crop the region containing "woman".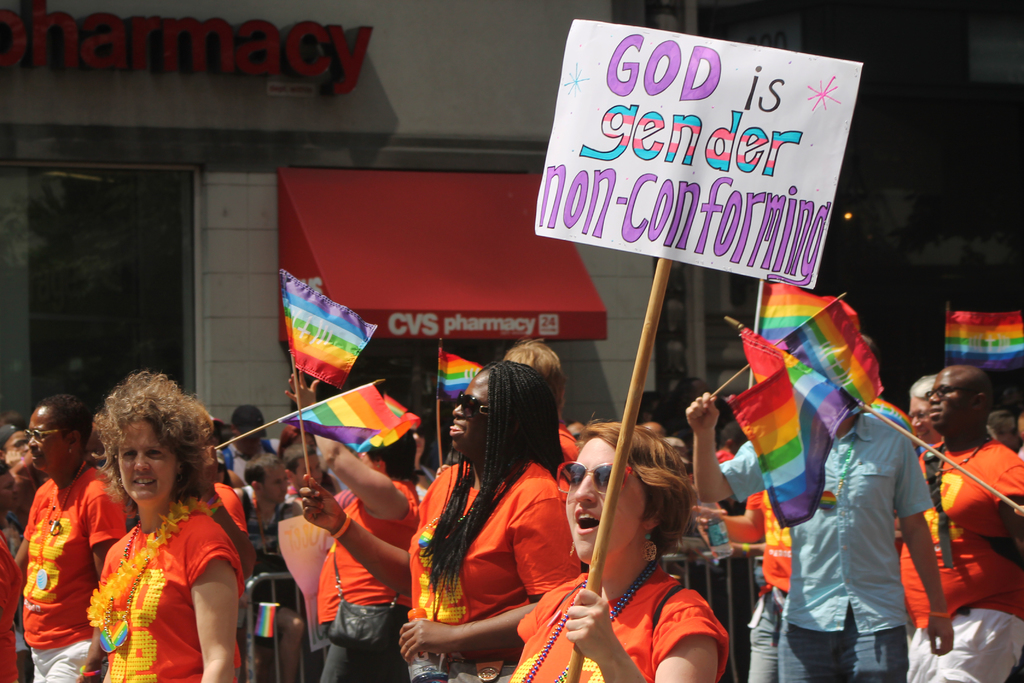
Crop region: l=296, t=356, r=581, b=682.
